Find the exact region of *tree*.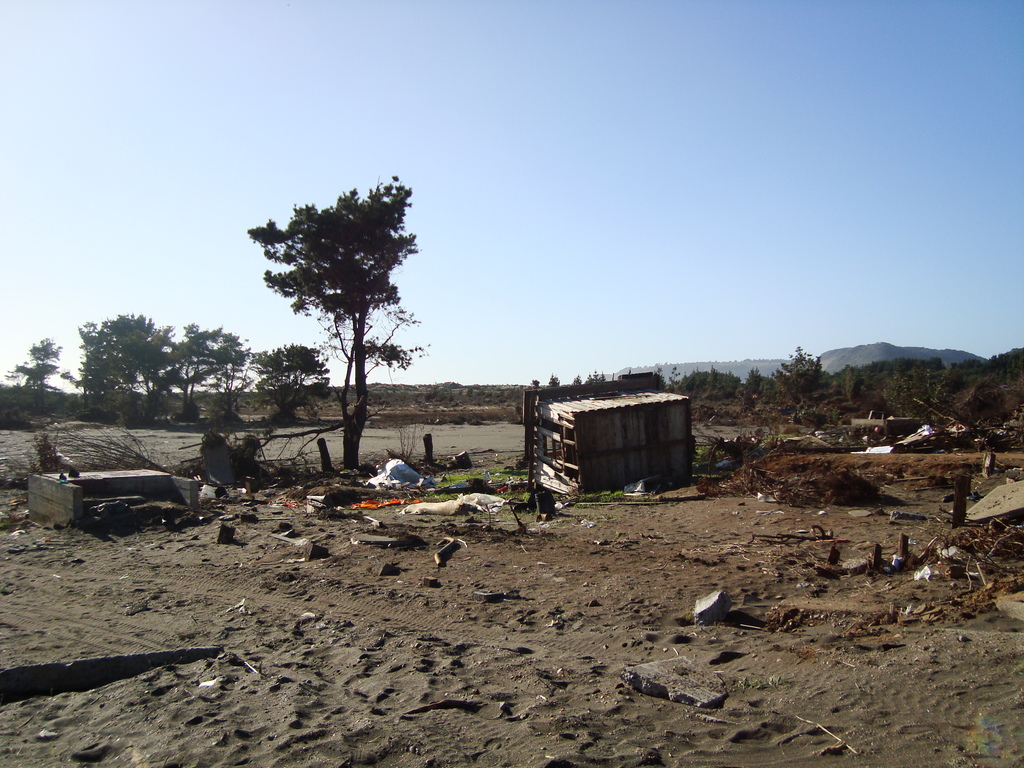
Exact region: 90, 315, 170, 420.
